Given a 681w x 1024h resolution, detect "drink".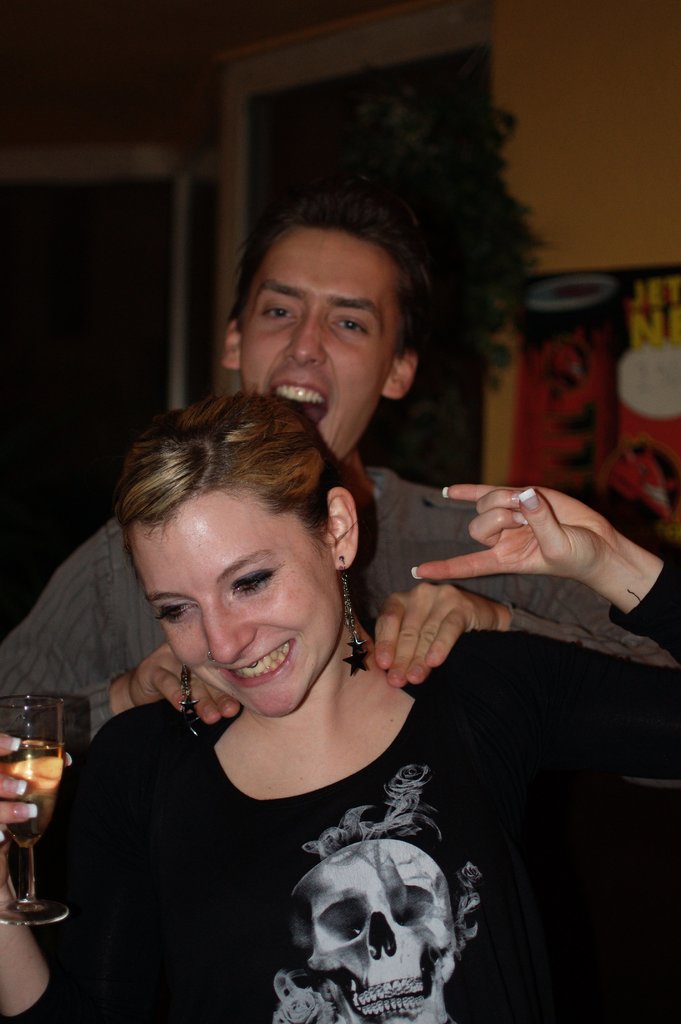
(x1=0, y1=670, x2=88, y2=926).
